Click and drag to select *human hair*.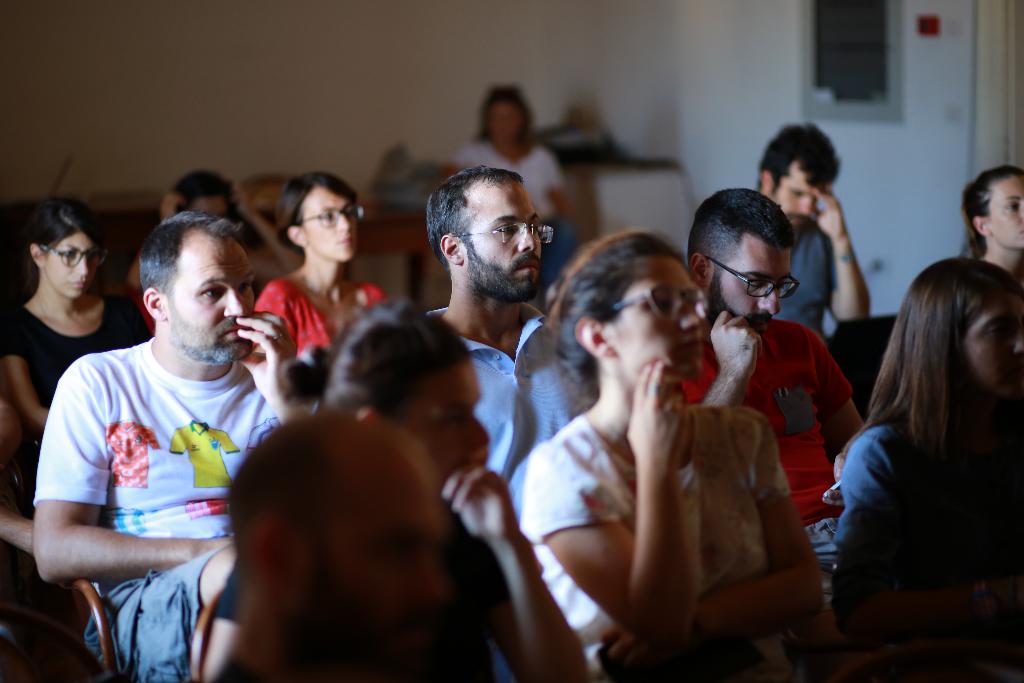
Selection: 28,198,109,278.
